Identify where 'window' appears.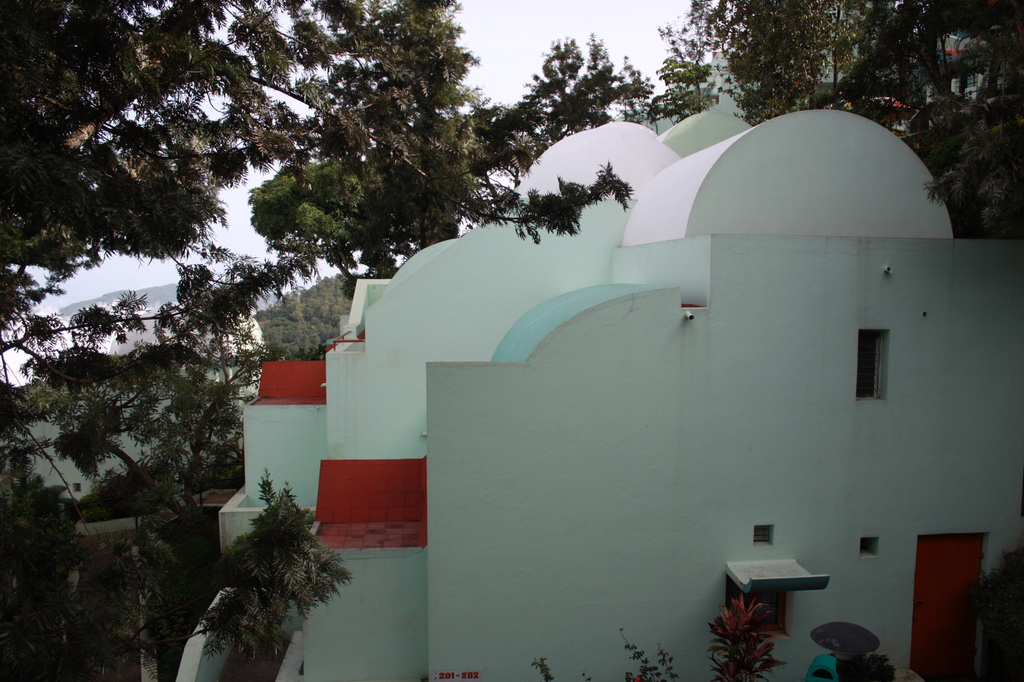
Appears at bbox(861, 539, 881, 556).
